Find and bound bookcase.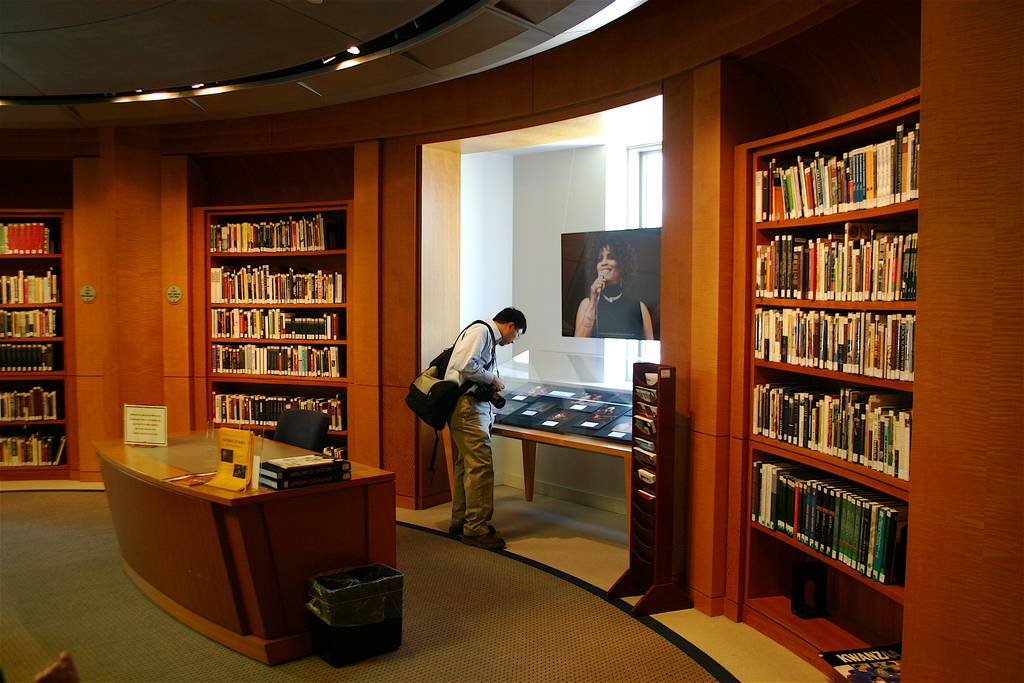
Bound: (192,195,354,459).
